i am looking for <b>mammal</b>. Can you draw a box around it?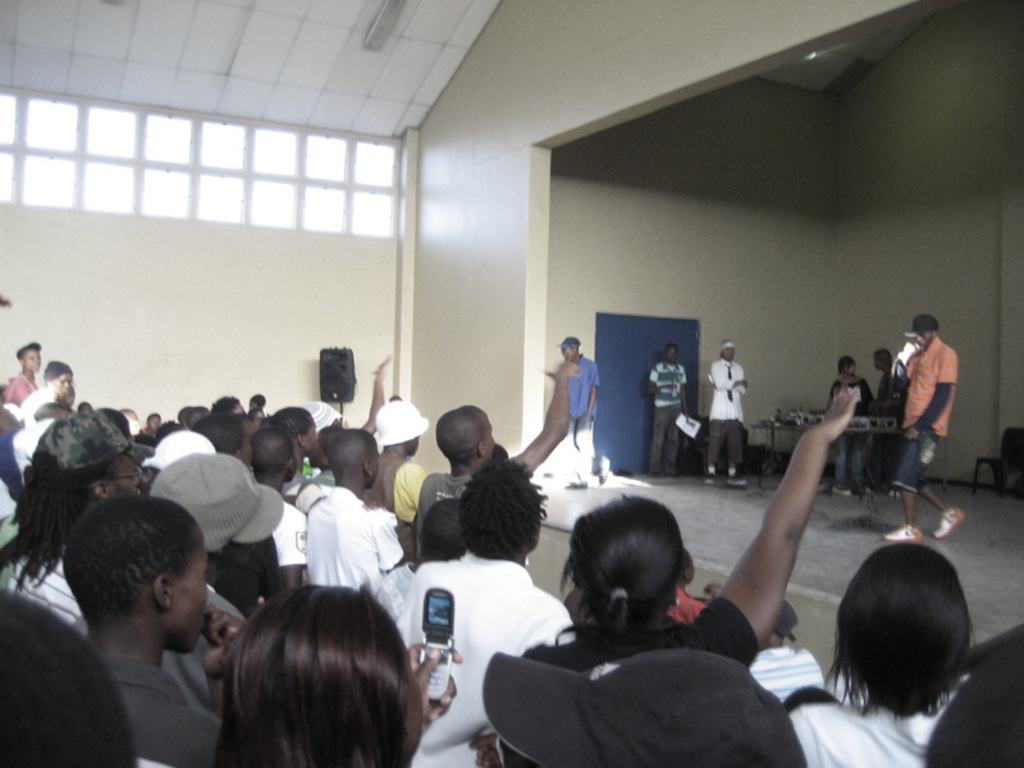
Sure, the bounding box is <box>878,320,969,536</box>.
